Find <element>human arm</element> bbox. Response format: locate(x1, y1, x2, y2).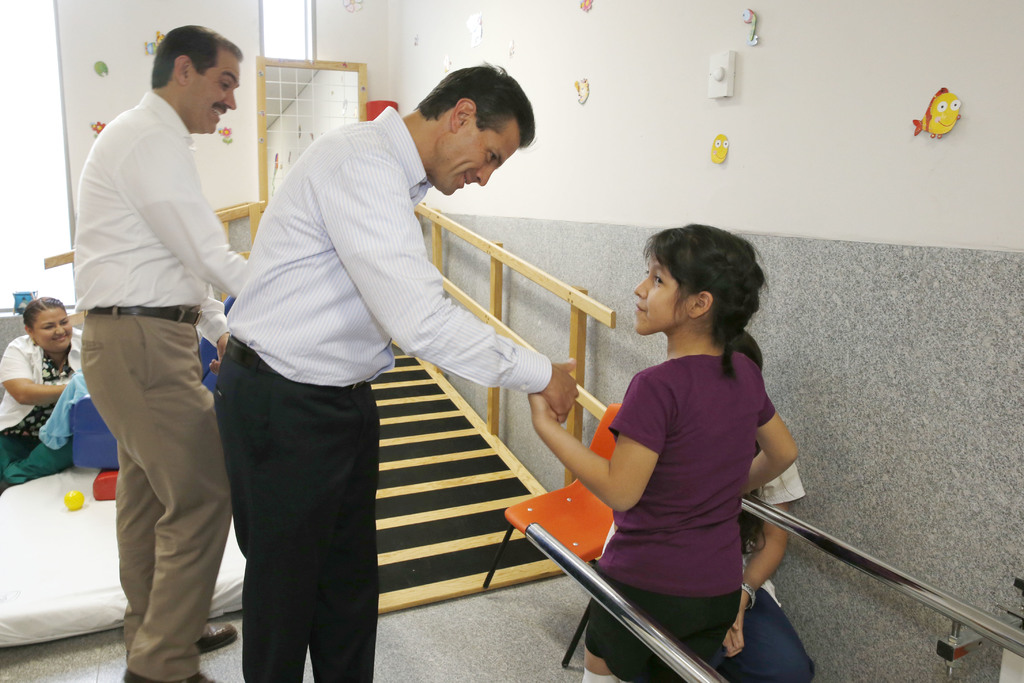
locate(314, 147, 585, 422).
